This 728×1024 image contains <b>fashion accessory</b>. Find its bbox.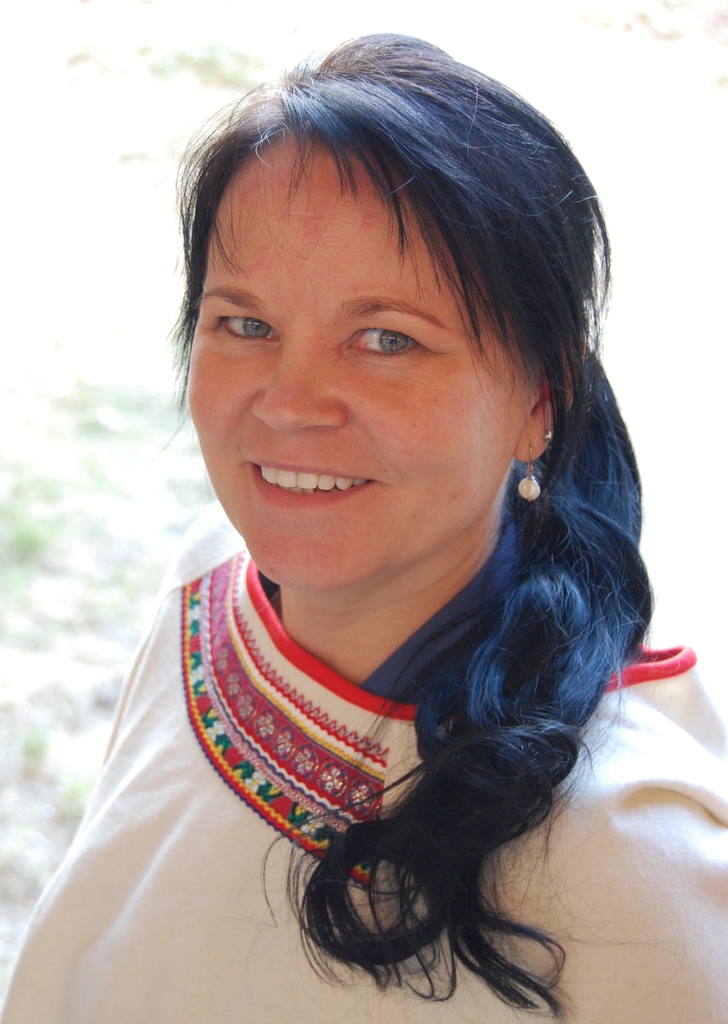
bbox=[522, 439, 541, 505].
